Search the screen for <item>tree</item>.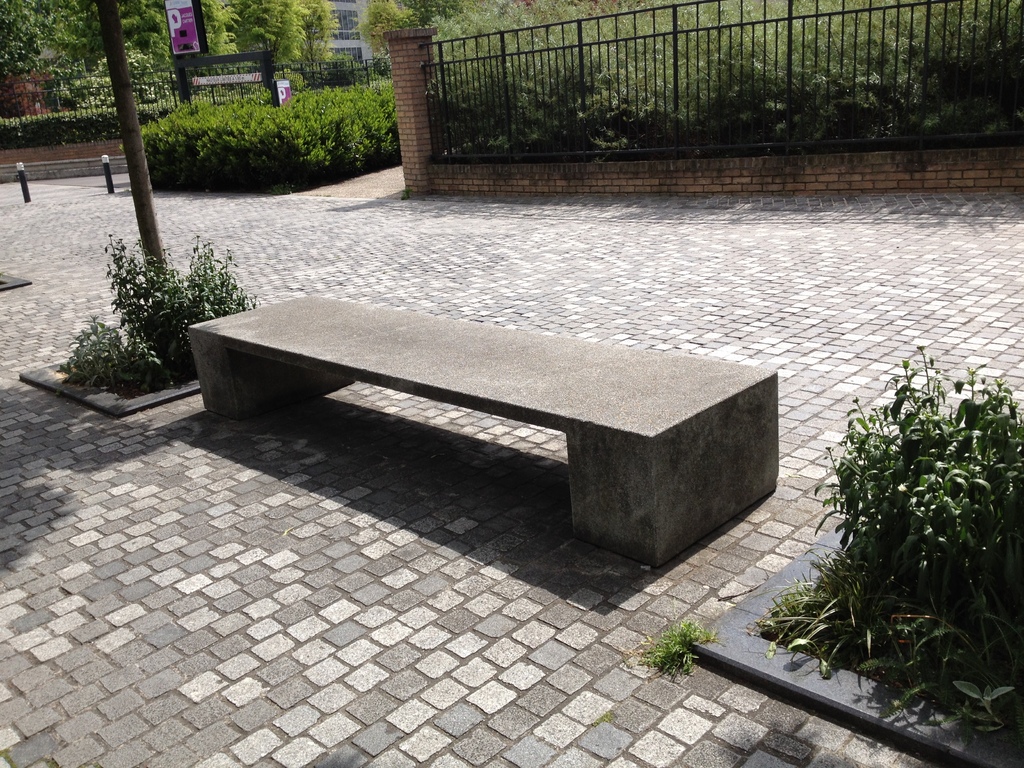
Found at bbox=[403, 0, 469, 29].
